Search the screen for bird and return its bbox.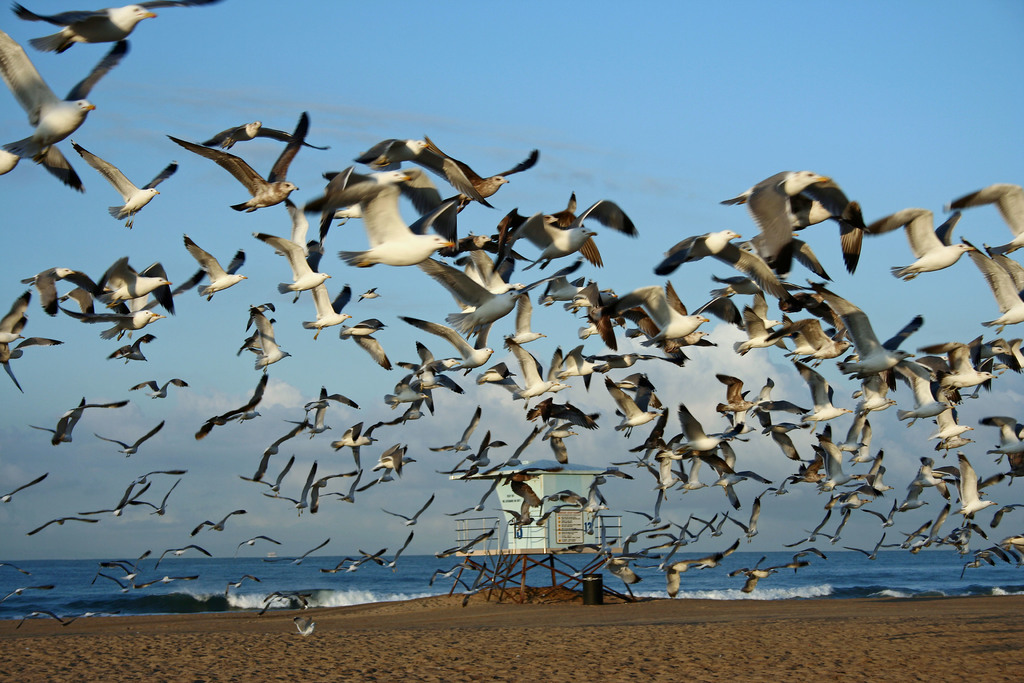
Found: select_region(502, 189, 649, 276).
